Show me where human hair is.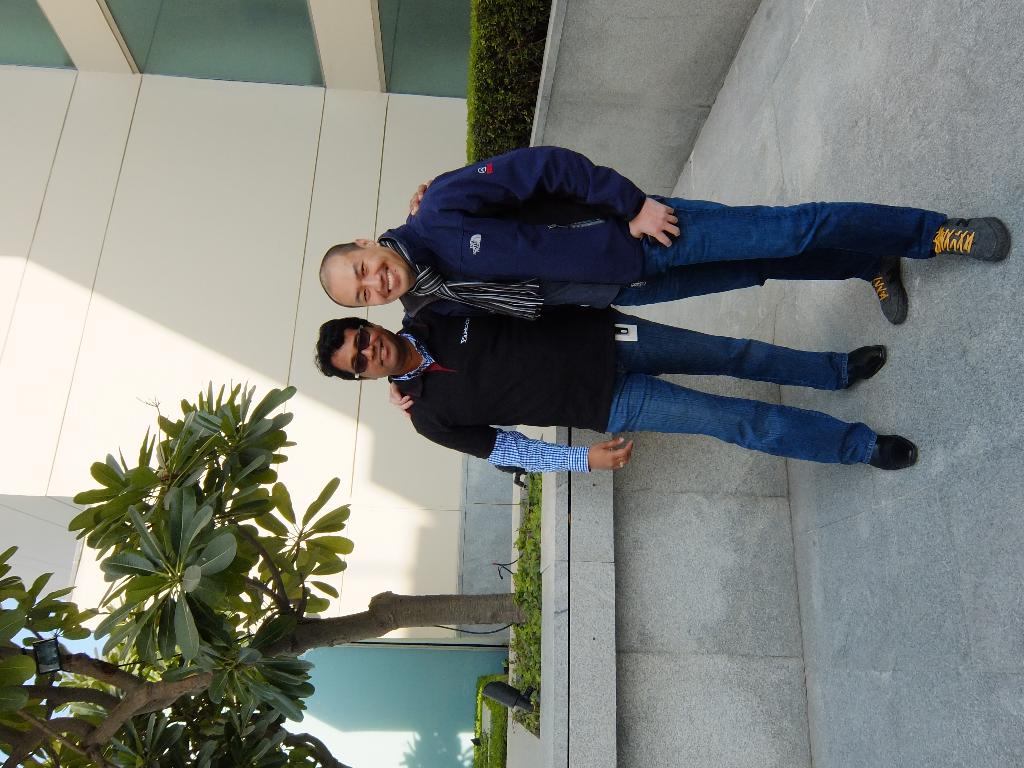
human hair is at 316/241/365/311.
